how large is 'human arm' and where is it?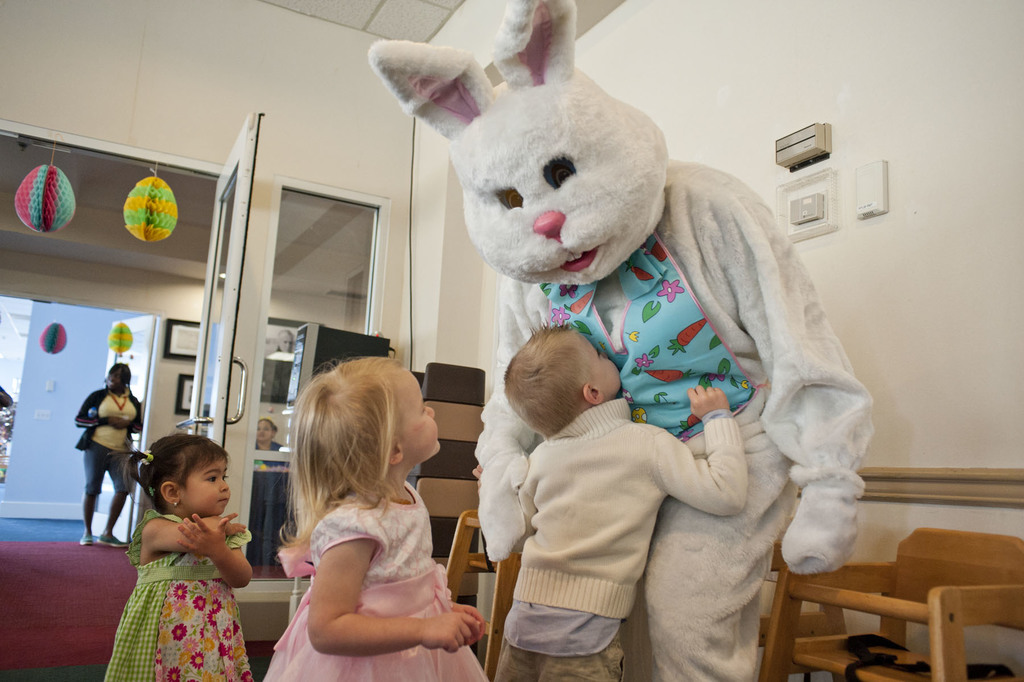
Bounding box: 687,166,872,576.
